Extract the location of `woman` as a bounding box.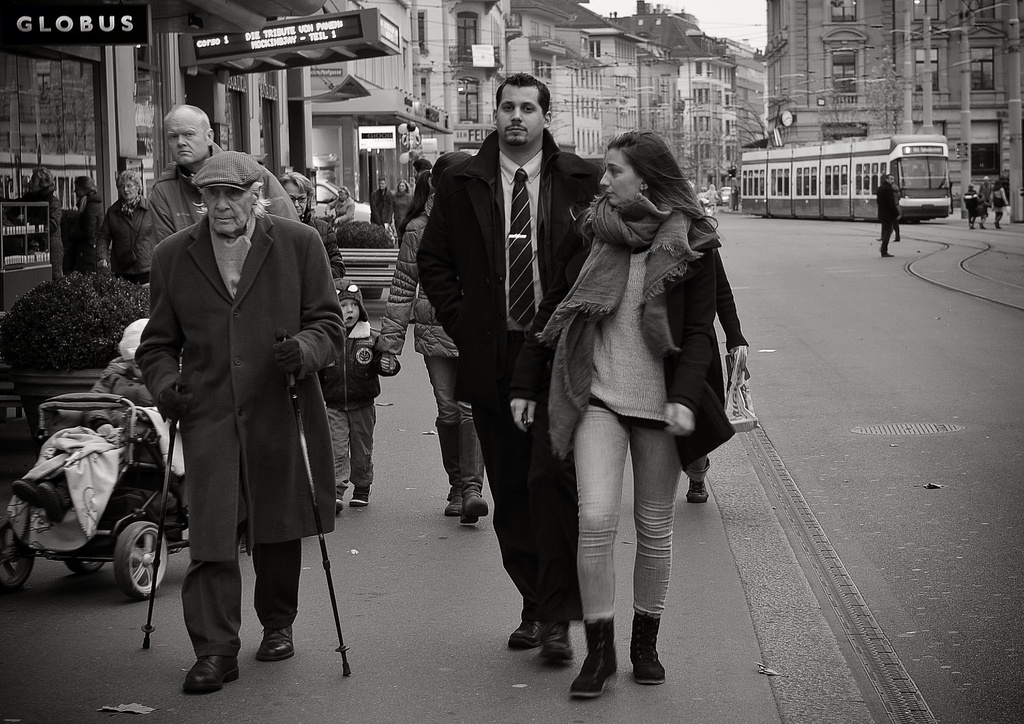
region(19, 166, 63, 279).
